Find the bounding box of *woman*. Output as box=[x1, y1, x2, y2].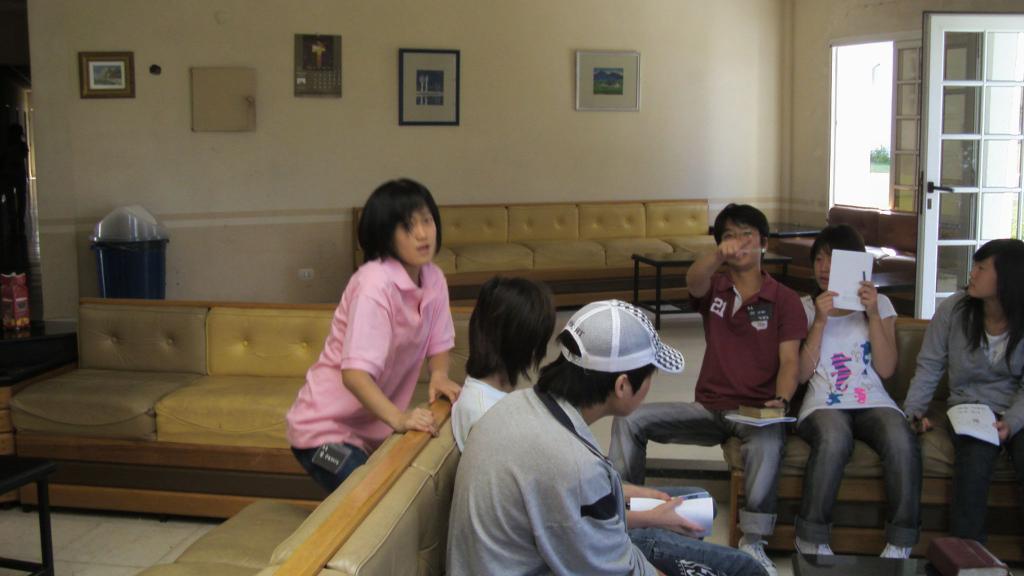
box=[285, 176, 468, 493].
